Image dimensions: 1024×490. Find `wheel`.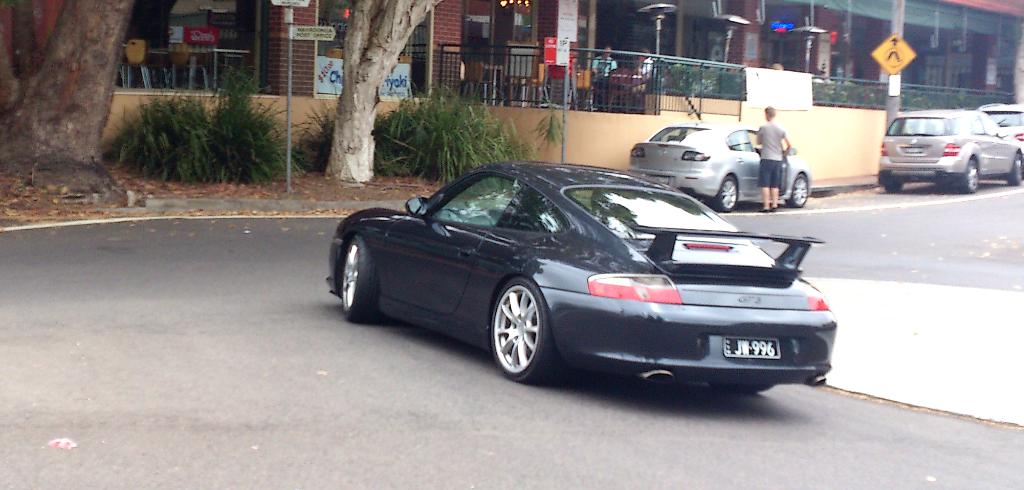
locate(956, 156, 977, 193).
